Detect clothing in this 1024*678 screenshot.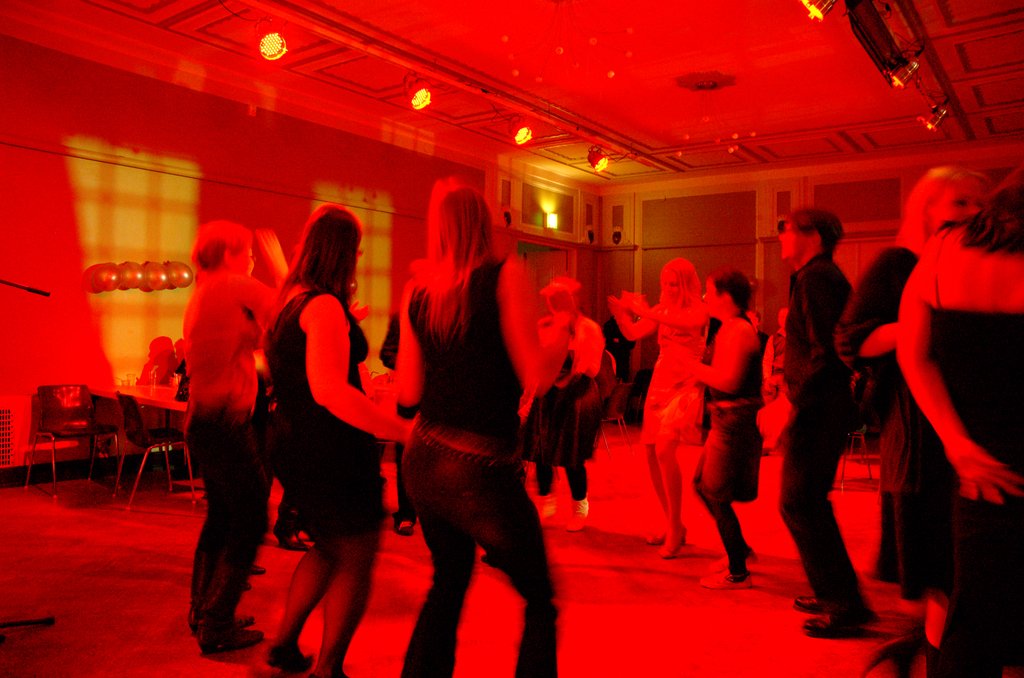
Detection: box(640, 302, 707, 445).
